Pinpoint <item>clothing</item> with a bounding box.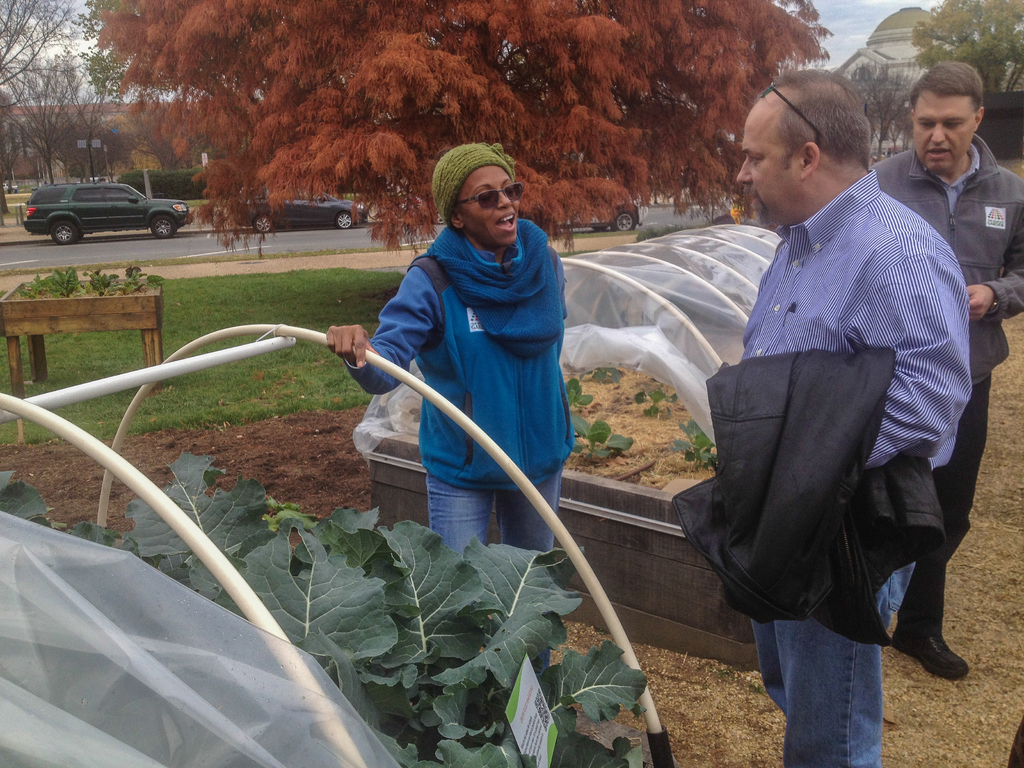
rect(876, 134, 1023, 630).
